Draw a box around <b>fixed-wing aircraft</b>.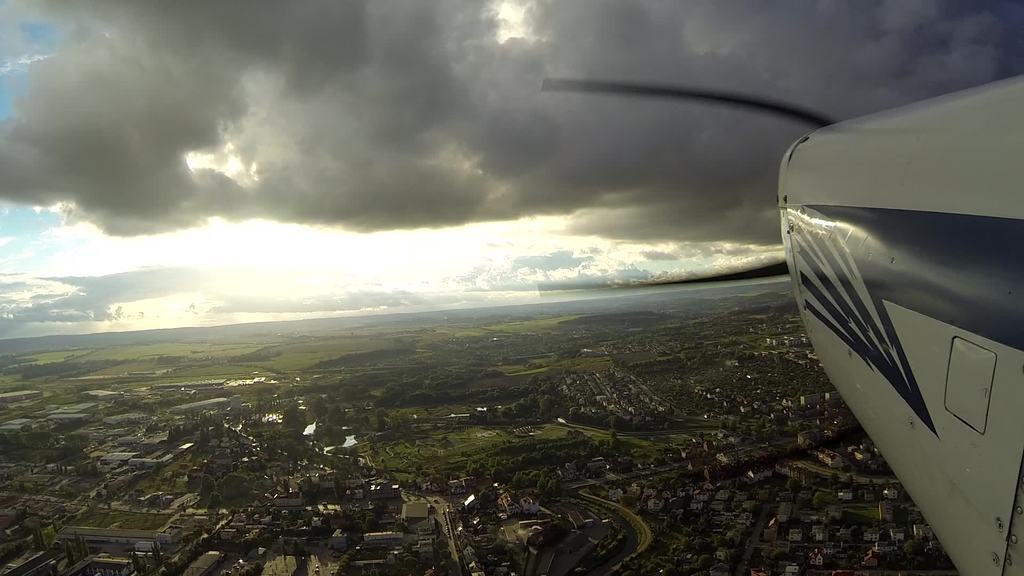
bbox(531, 76, 1023, 575).
